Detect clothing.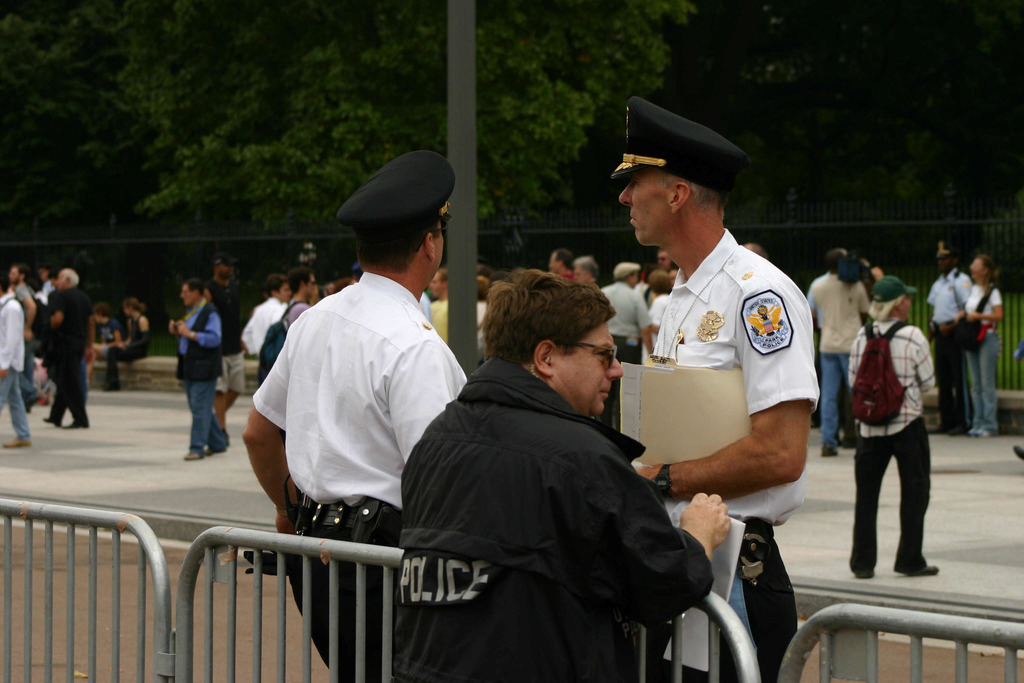
Detected at 0, 377, 28, 456.
